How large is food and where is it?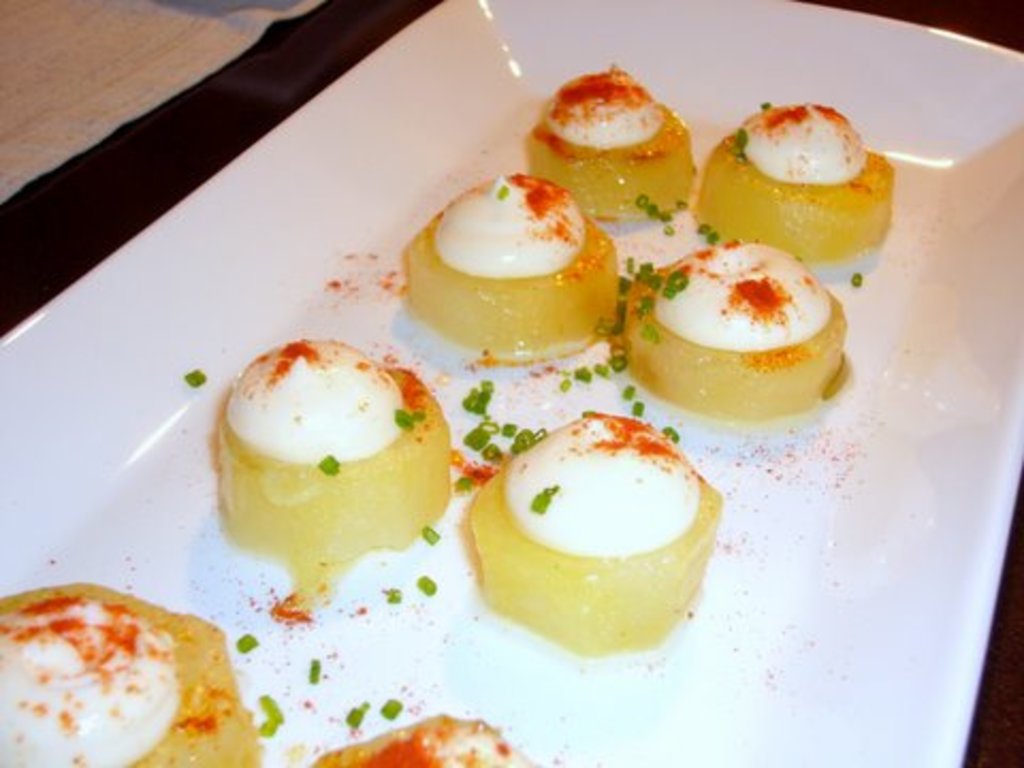
Bounding box: box=[518, 64, 704, 233].
